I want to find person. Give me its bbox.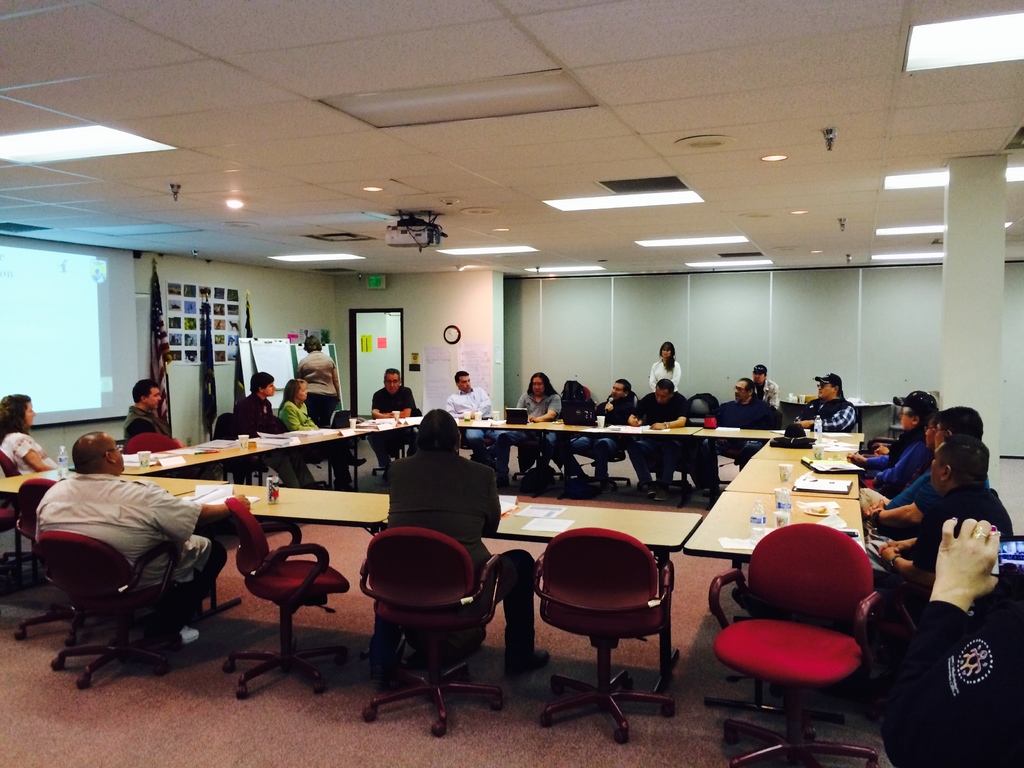
left=518, top=371, right=559, bottom=420.
